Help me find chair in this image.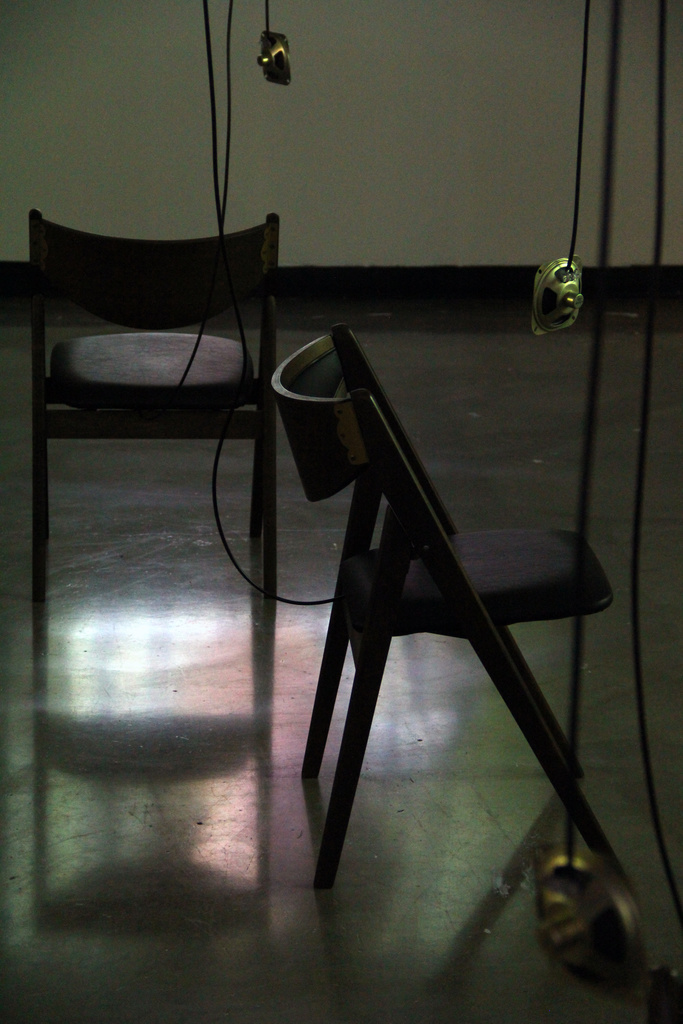
Found it: (17, 154, 288, 694).
